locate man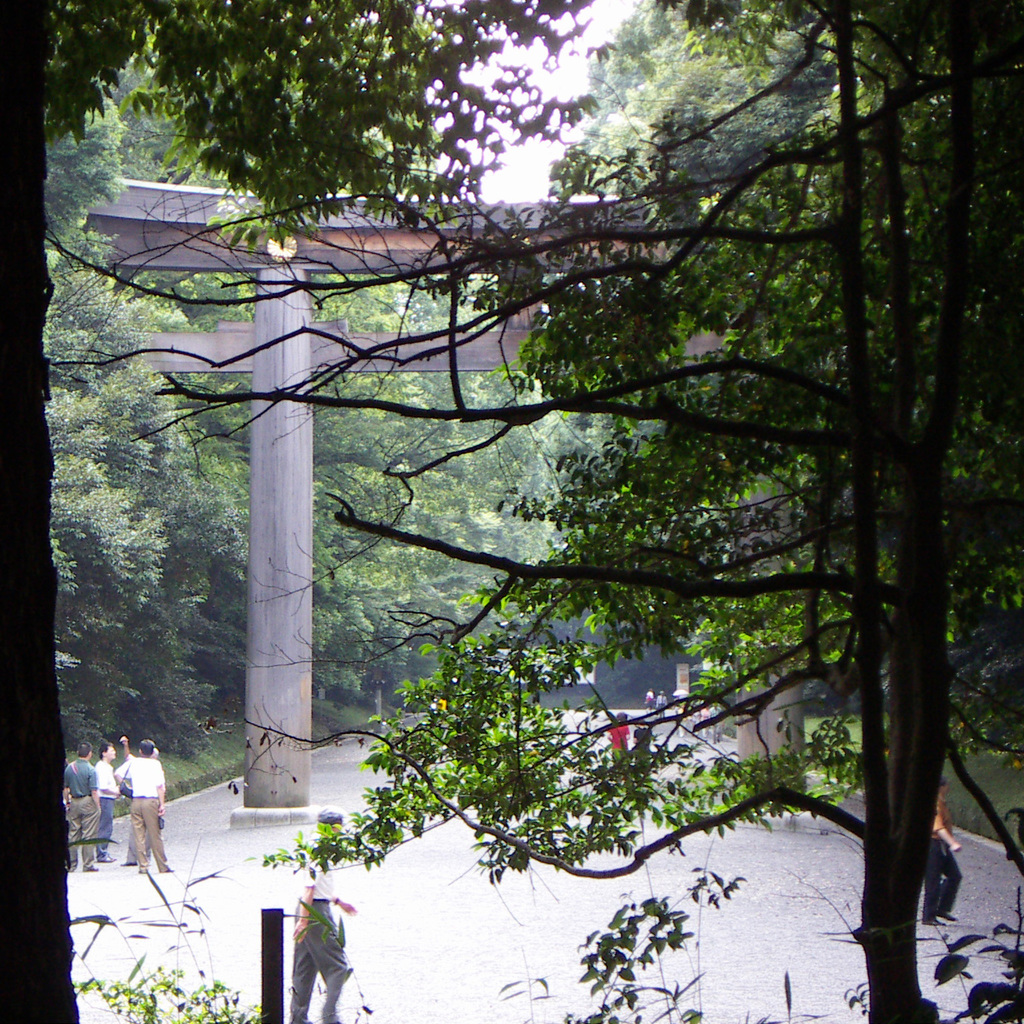
(left=280, top=802, right=362, bottom=1023)
